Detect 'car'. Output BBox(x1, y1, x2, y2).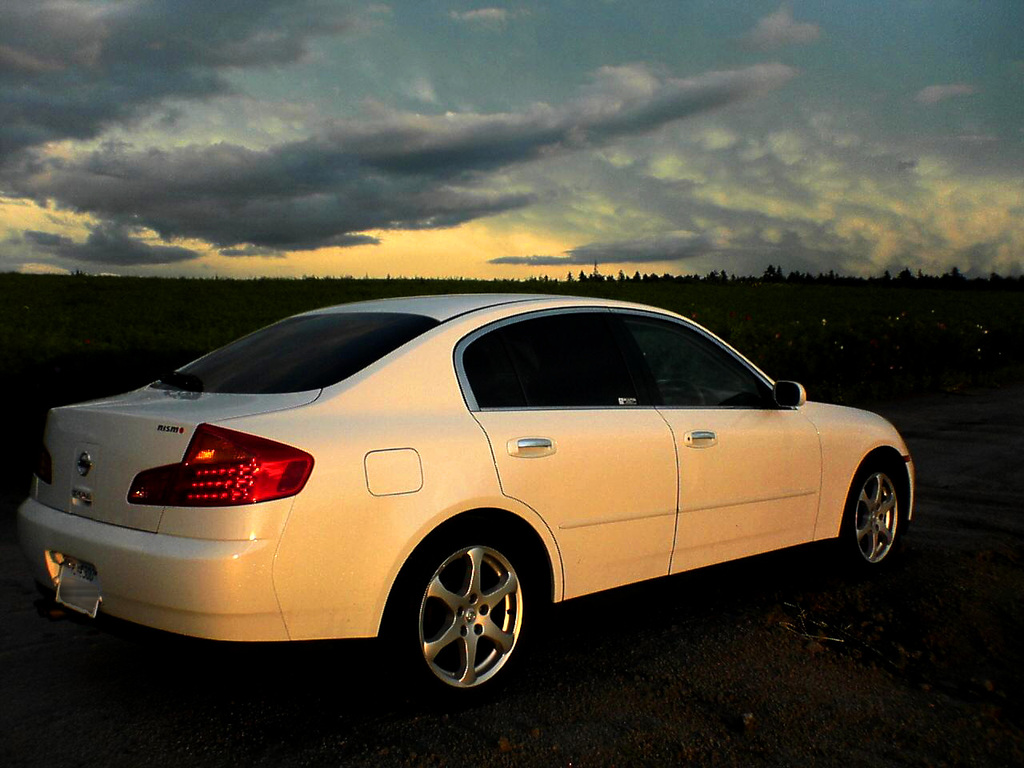
BBox(24, 286, 890, 701).
